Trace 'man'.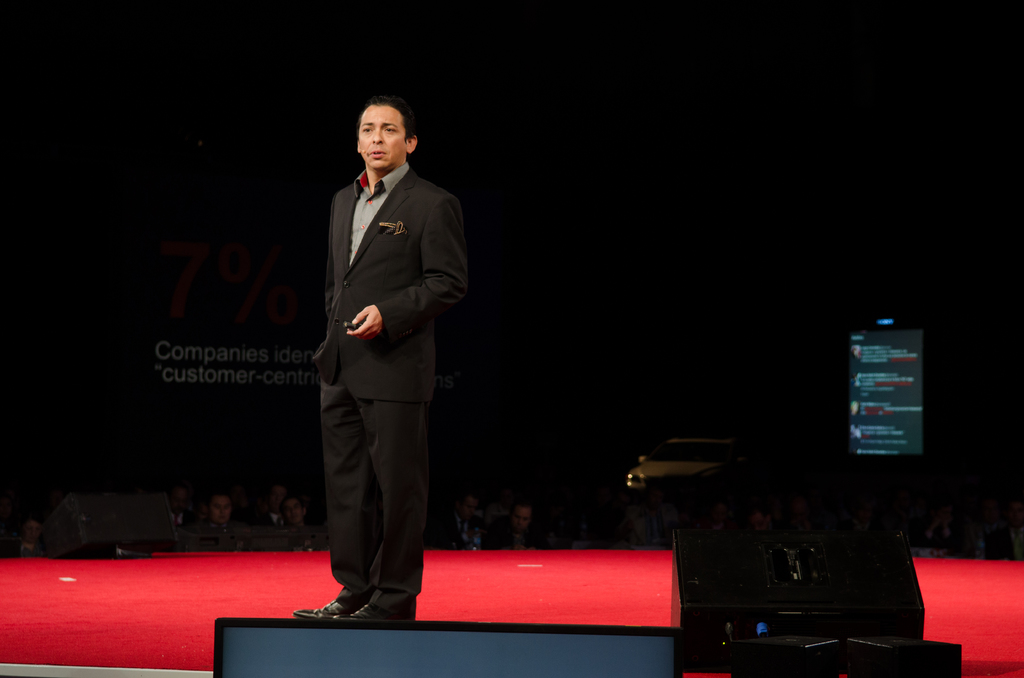
Traced to pyautogui.locateOnScreen(22, 520, 45, 548).
